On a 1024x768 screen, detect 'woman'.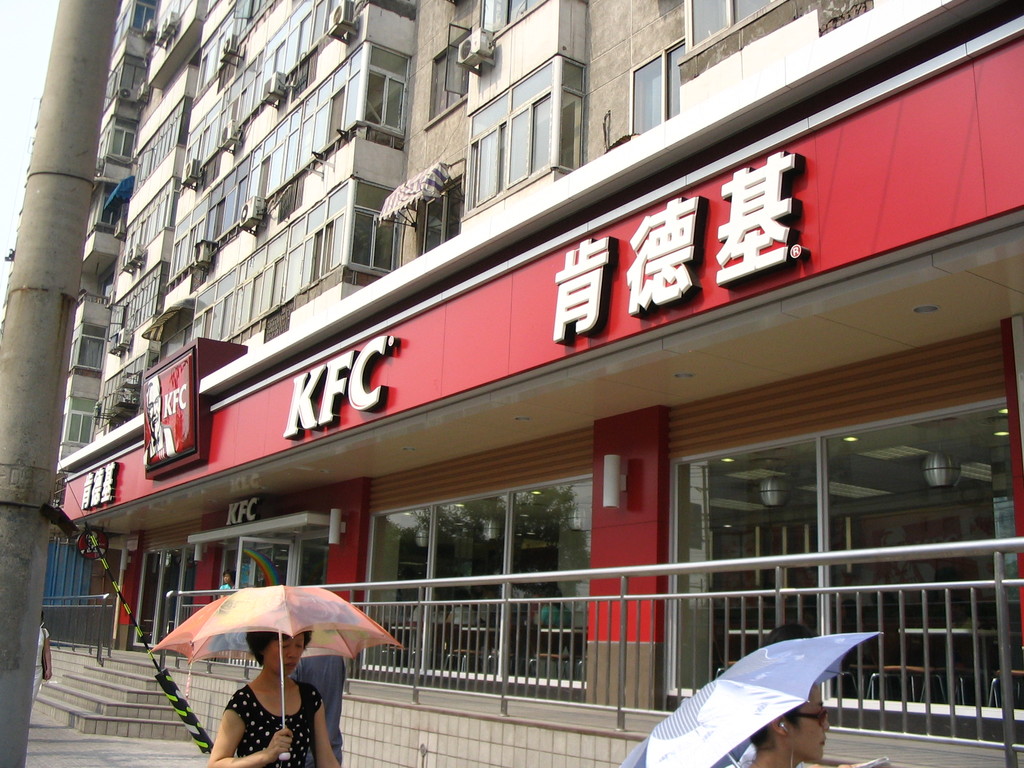
bbox=(156, 592, 371, 761).
